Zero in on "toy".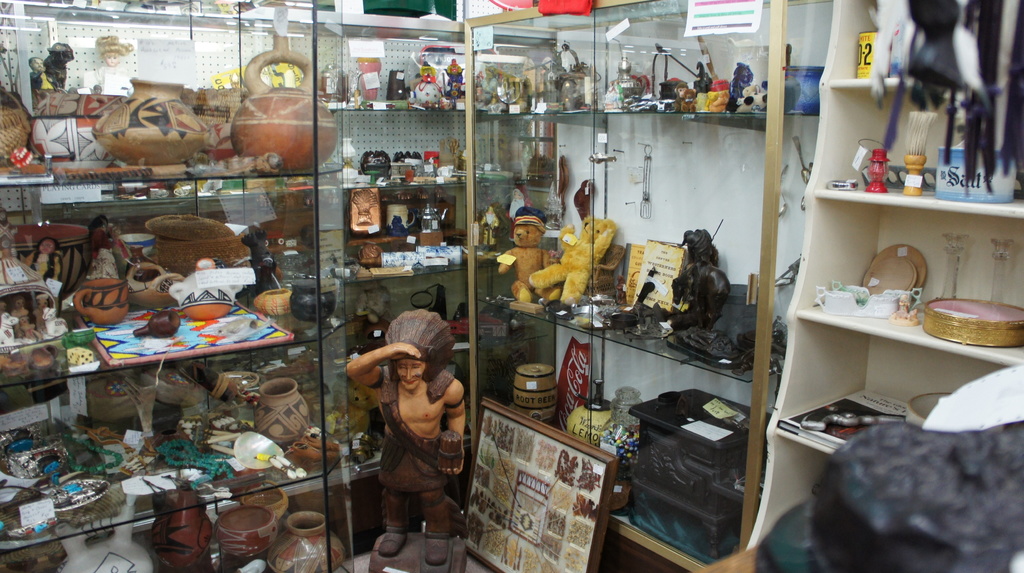
Zeroed in: box(564, 214, 615, 300).
